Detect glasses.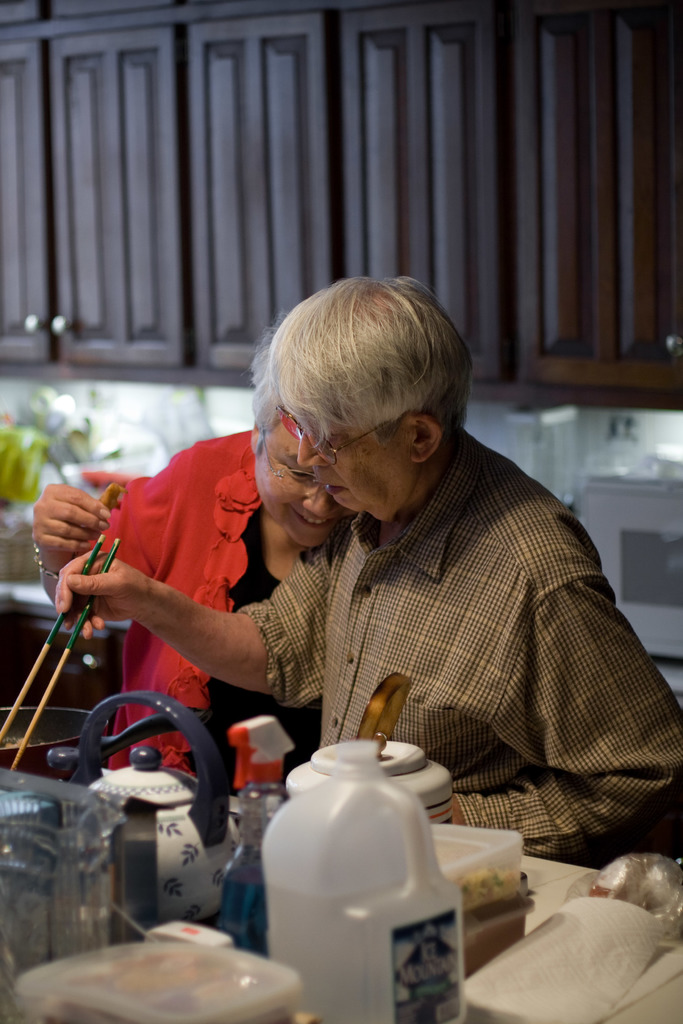
Detected at 258/422/324/497.
